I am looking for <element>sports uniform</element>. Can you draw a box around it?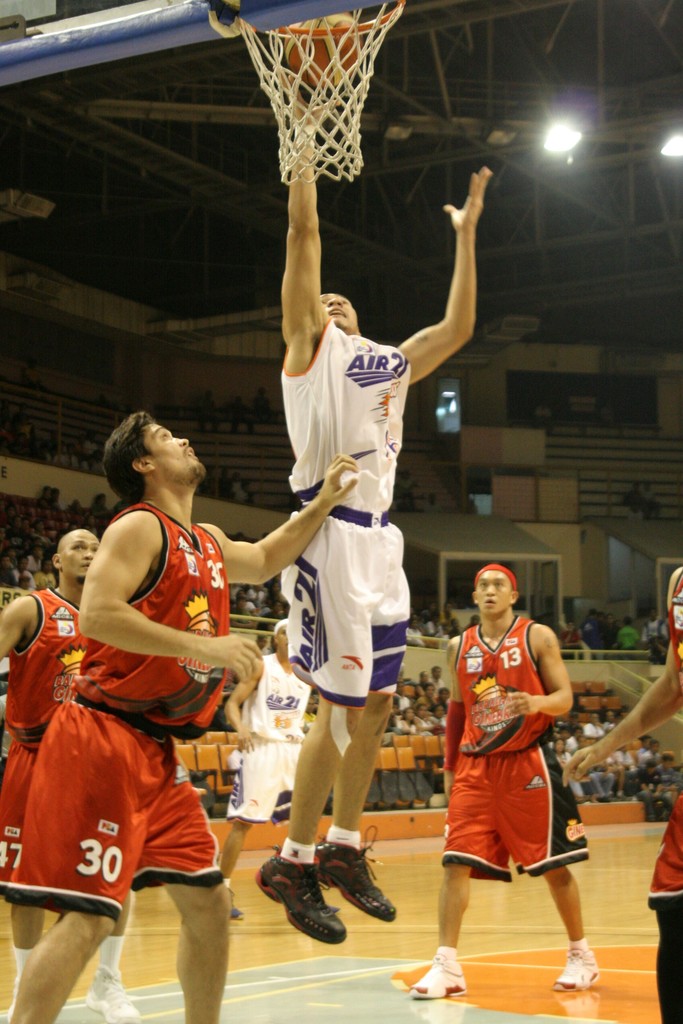
Sure, the bounding box is 409,565,595,990.
